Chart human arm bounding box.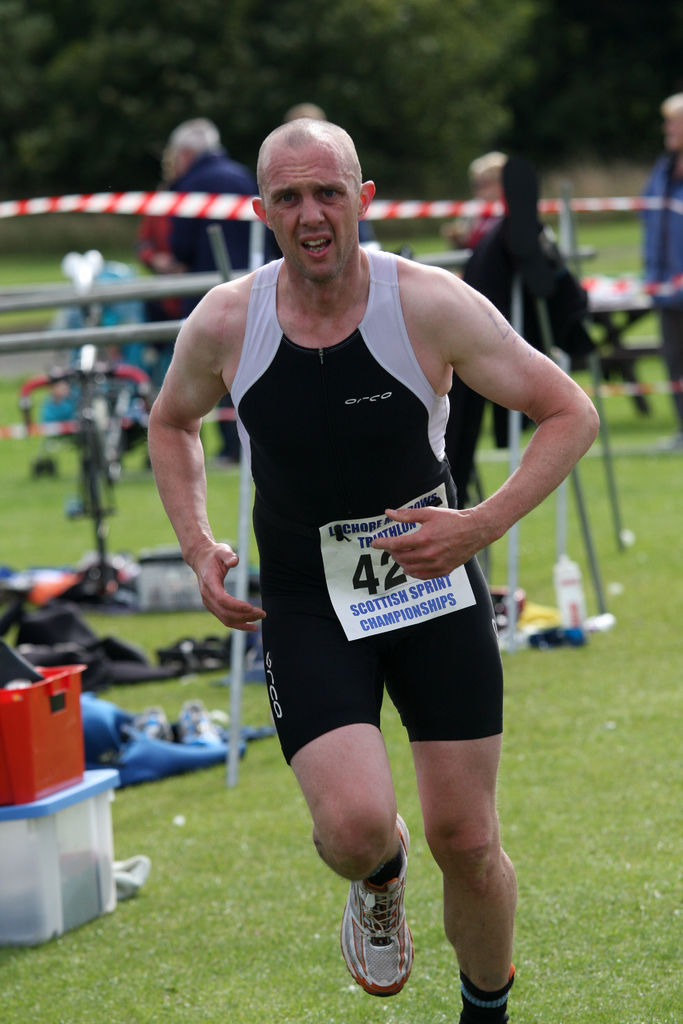
Charted: <region>136, 199, 181, 285</region>.
